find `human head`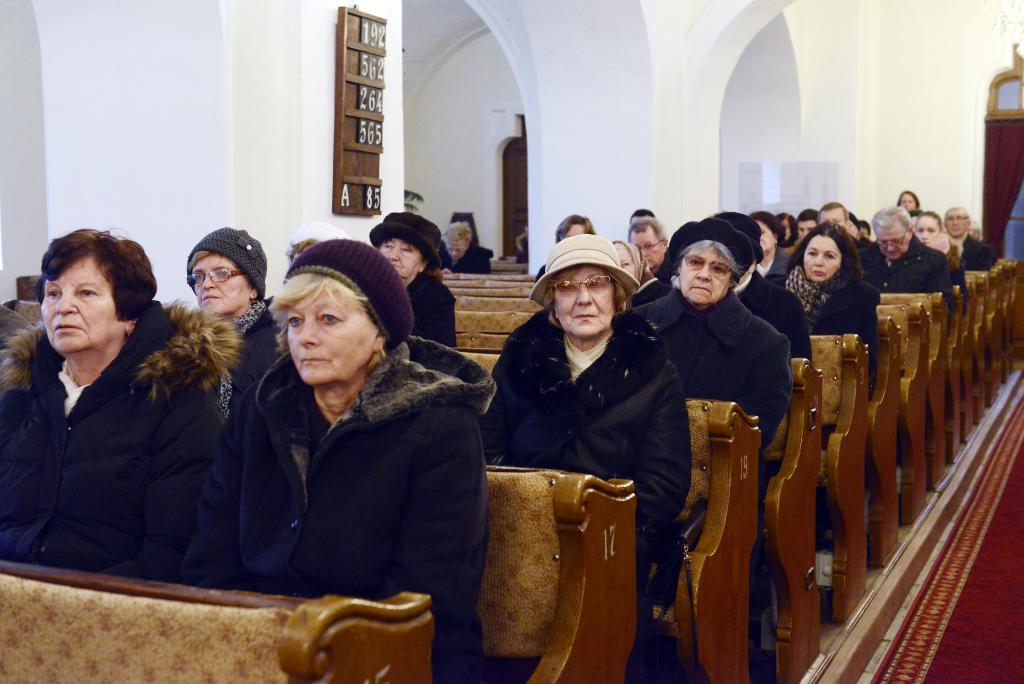
bbox=(940, 203, 968, 238)
